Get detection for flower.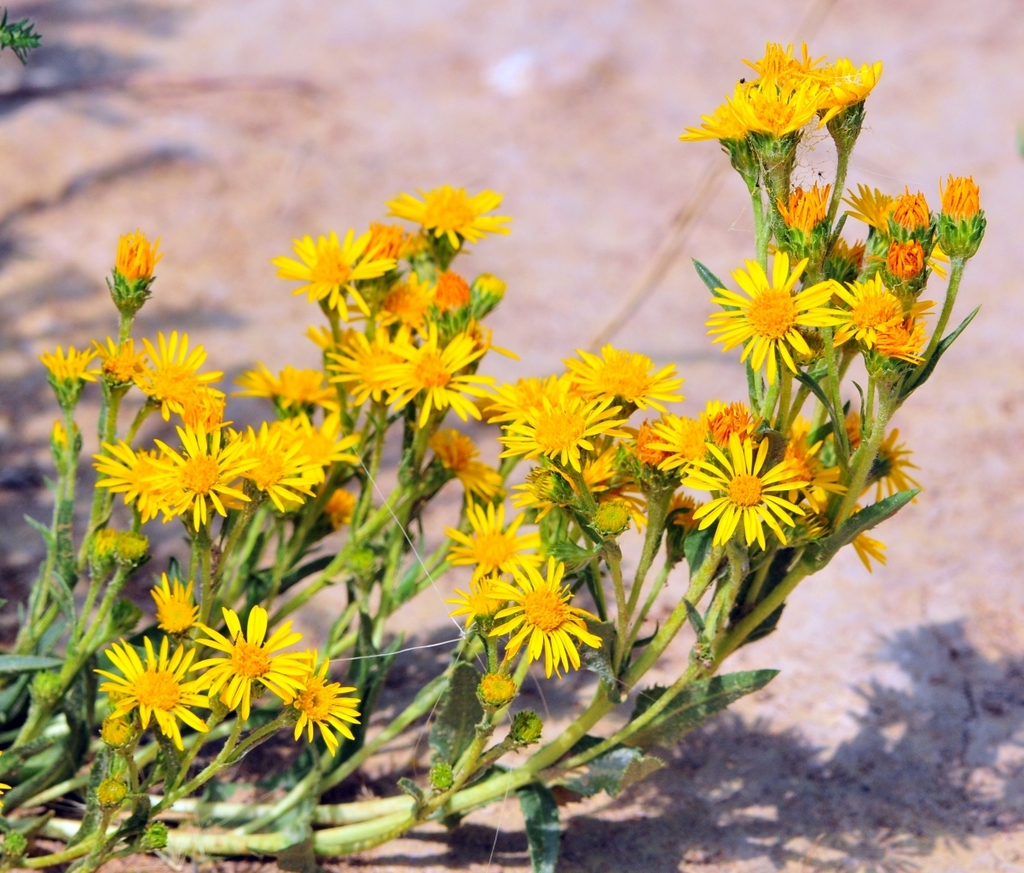
Detection: bbox(268, 408, 362, 466).
